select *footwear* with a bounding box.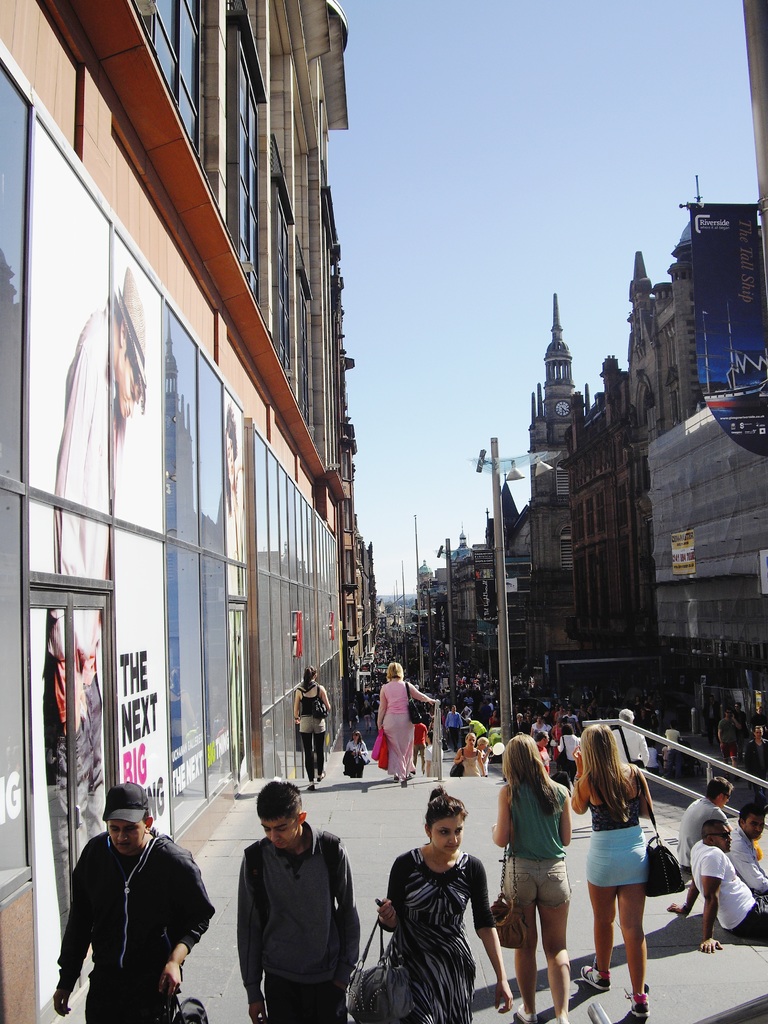
{"x1": 314, "y1": 768, "x2": 328, "y2": 781}.
